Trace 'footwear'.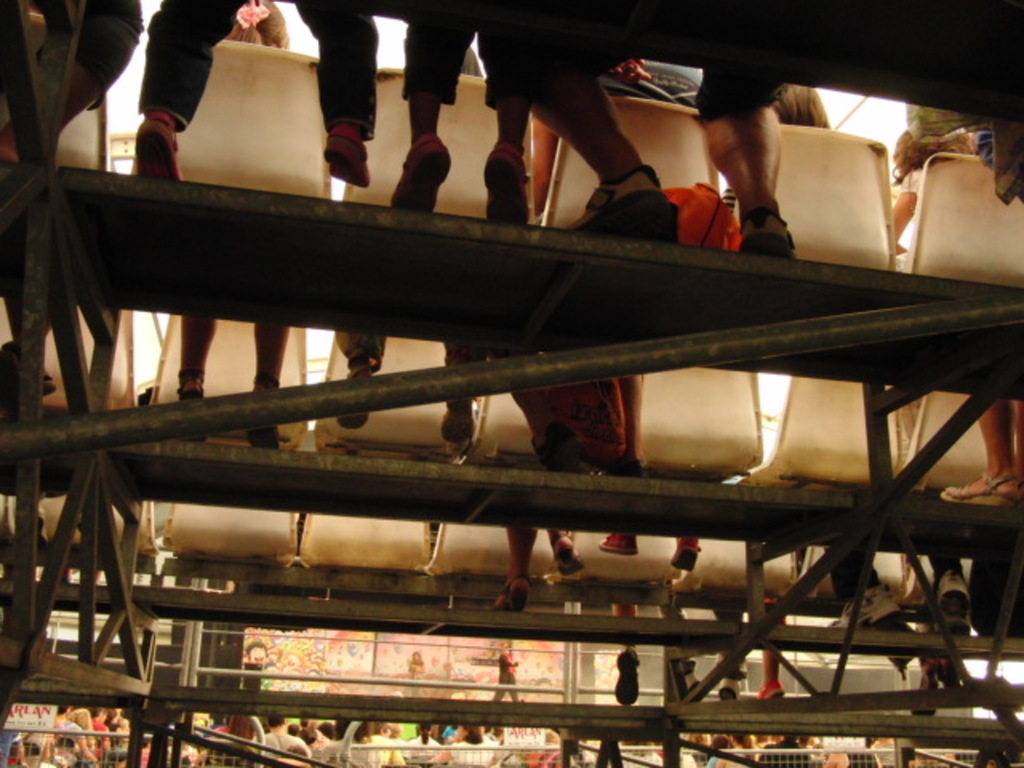
Traced to [494, 570, 530, 611].
